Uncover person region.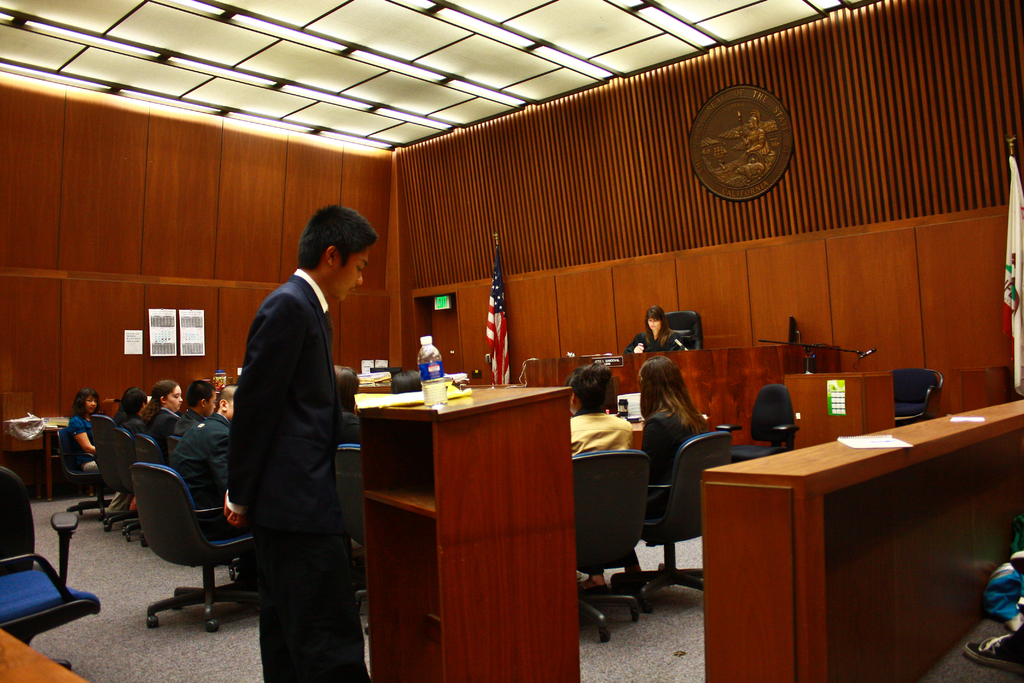
Uncovered: detection(111, 388, 150, 438).
